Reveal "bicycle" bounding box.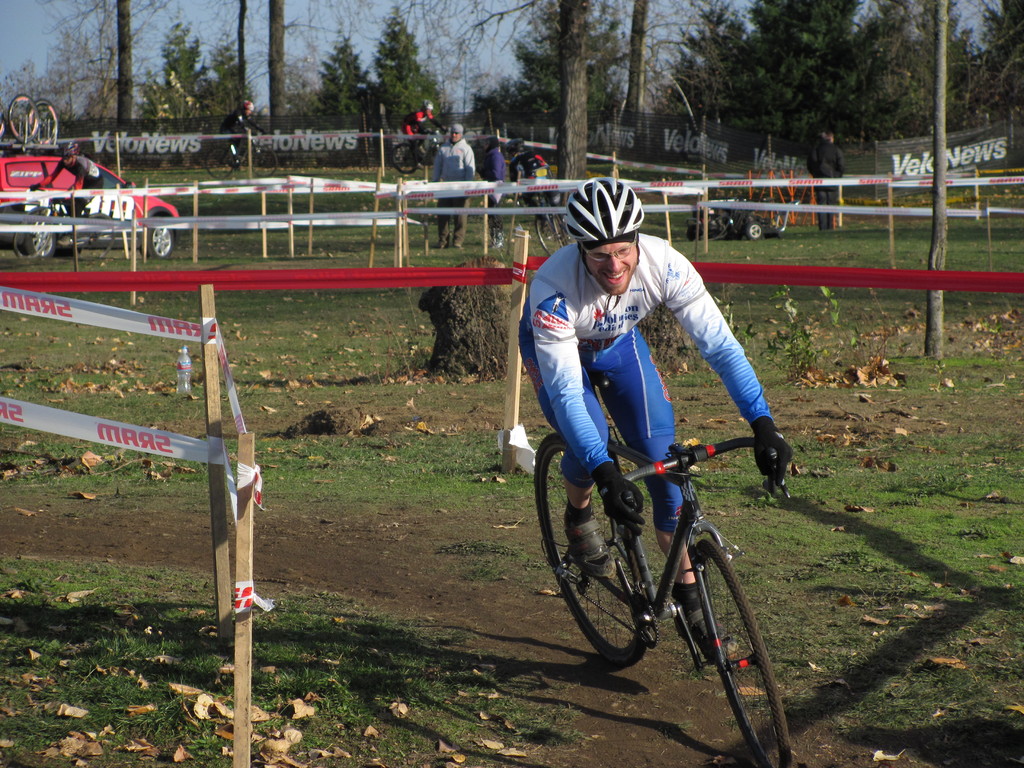
Revealed: <box>543,409,782,710</box>.
